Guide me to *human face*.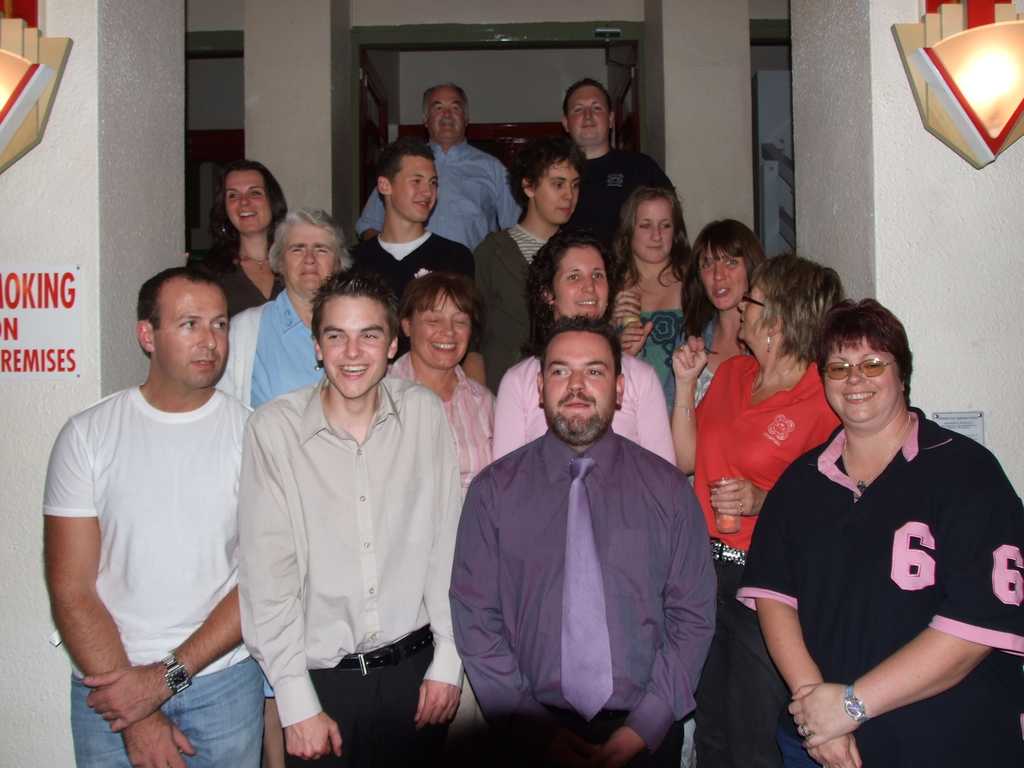
Guidance: 413/287/470/371.
